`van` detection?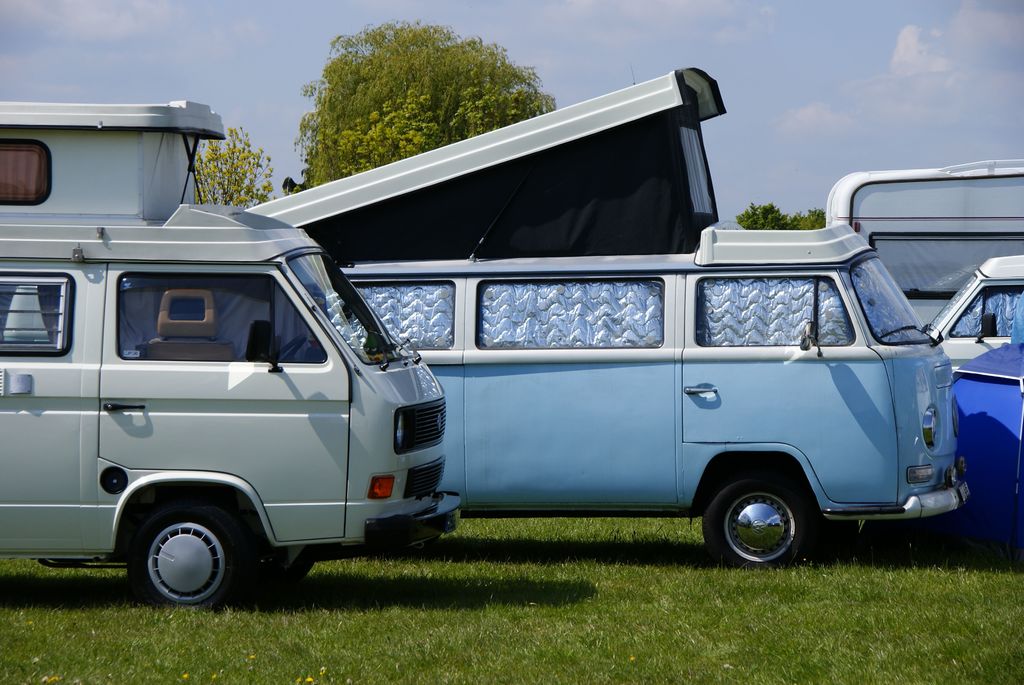
Rect(0, 97, 461, 612)
